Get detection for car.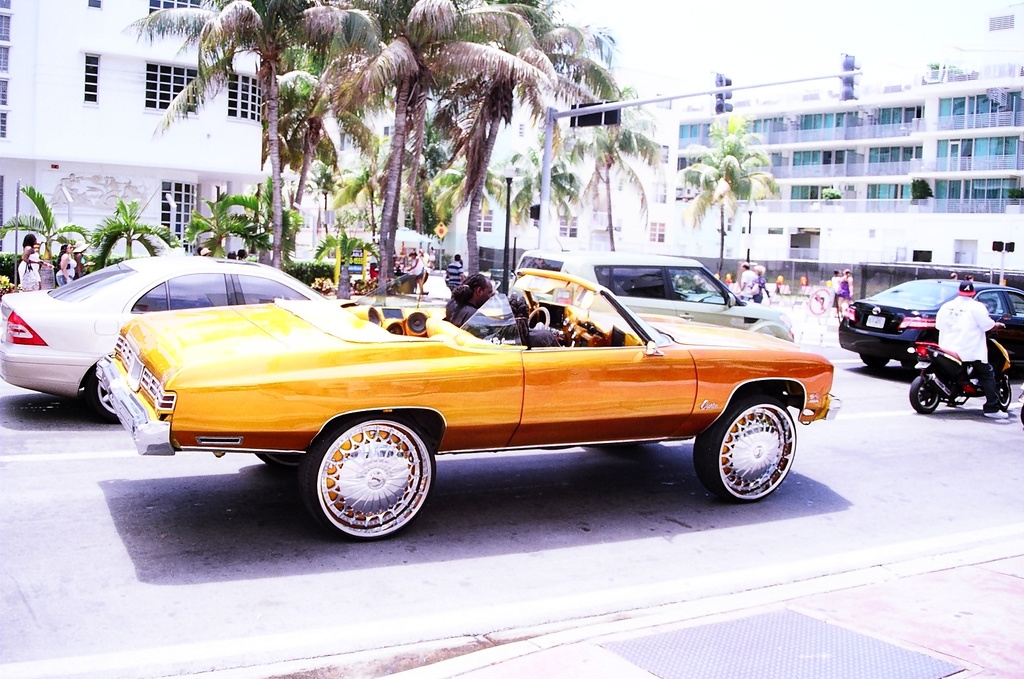
Detection: l=0, t=249, r=339, b=426.
